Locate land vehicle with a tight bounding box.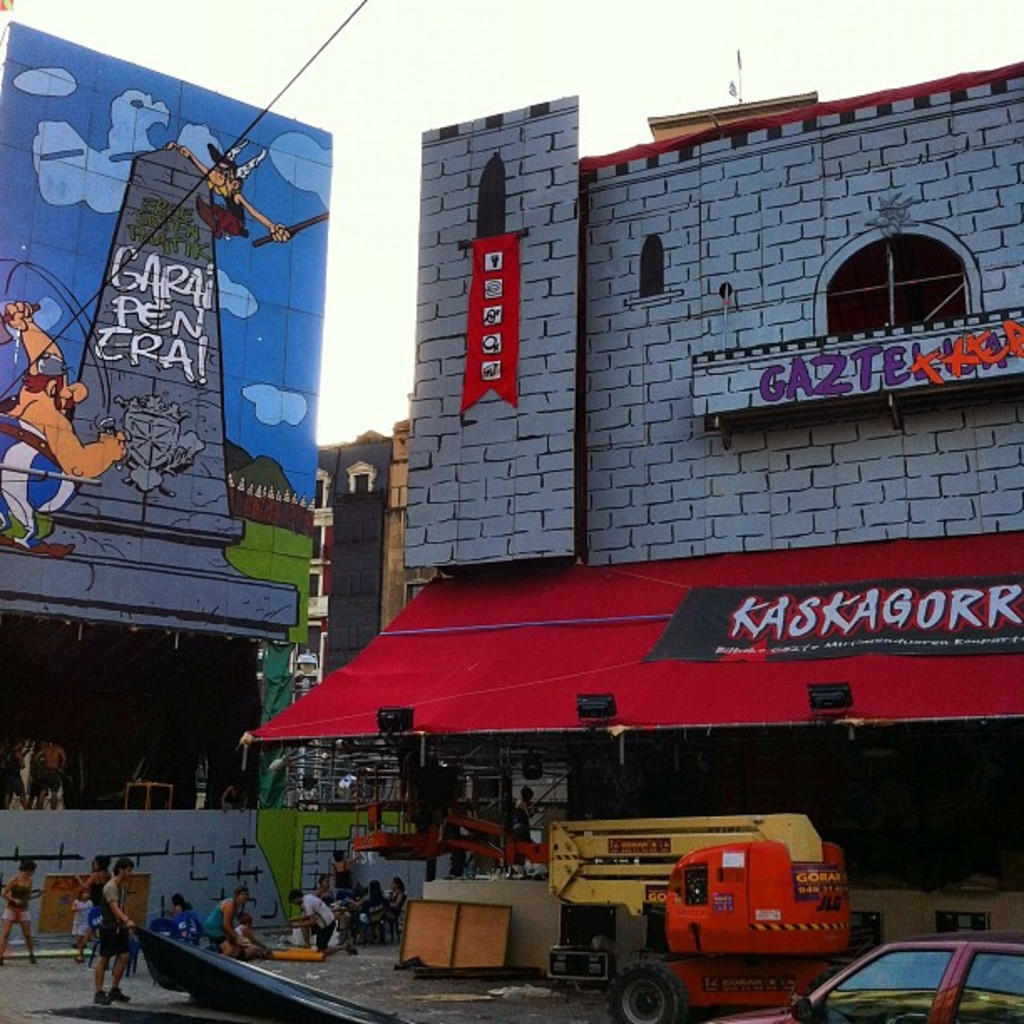
<box>711,935,1022,1022</box>.
